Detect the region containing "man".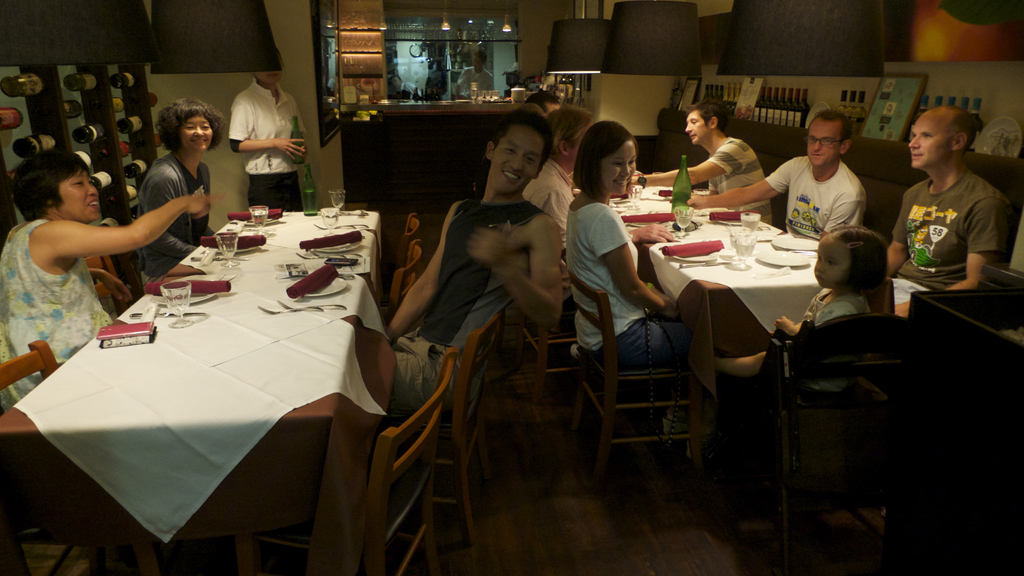
(x1=244, y1=56, x2=303, y2=229).
